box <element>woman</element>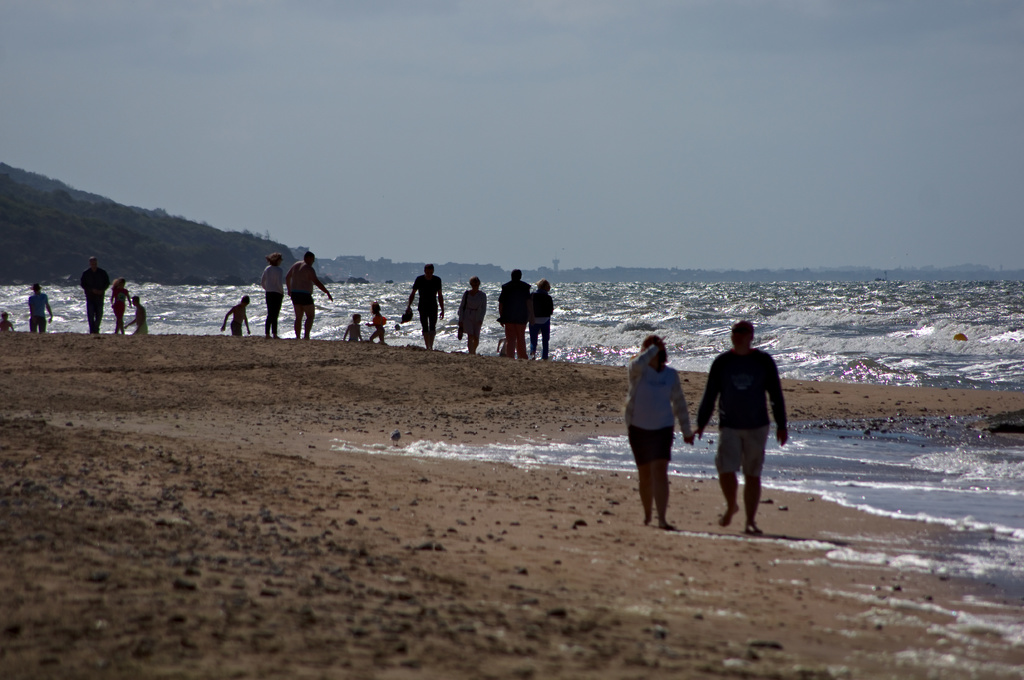
(x1=260, y1=253, x2=283, y2=339)
